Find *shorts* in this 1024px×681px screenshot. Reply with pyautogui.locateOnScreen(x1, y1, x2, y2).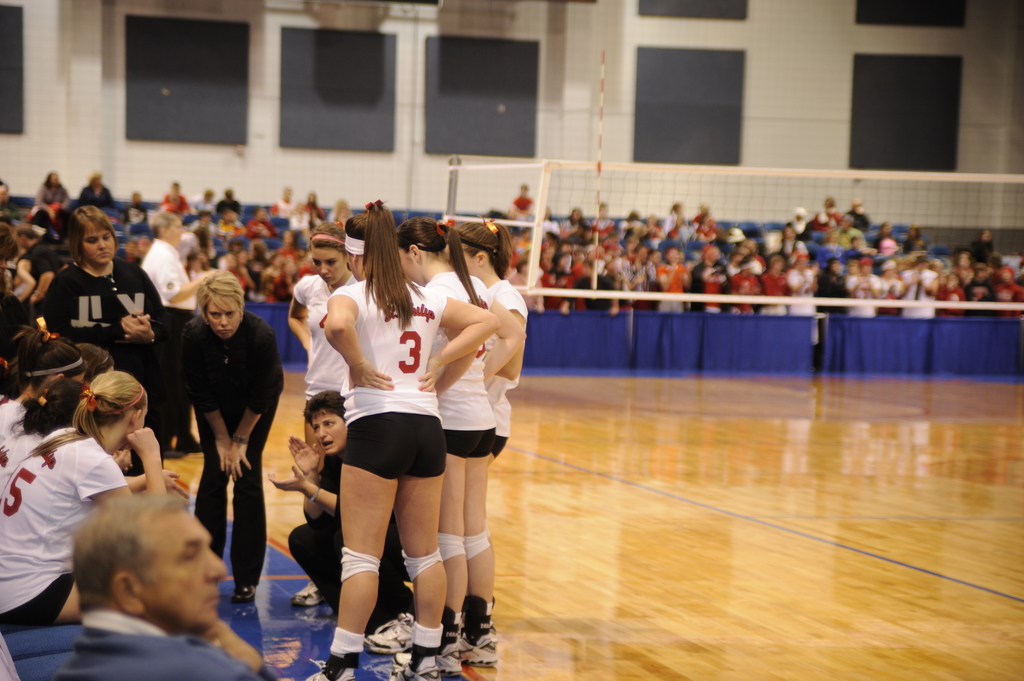
pyautogui.locateOnScreen(444, 425, 496, 461).
